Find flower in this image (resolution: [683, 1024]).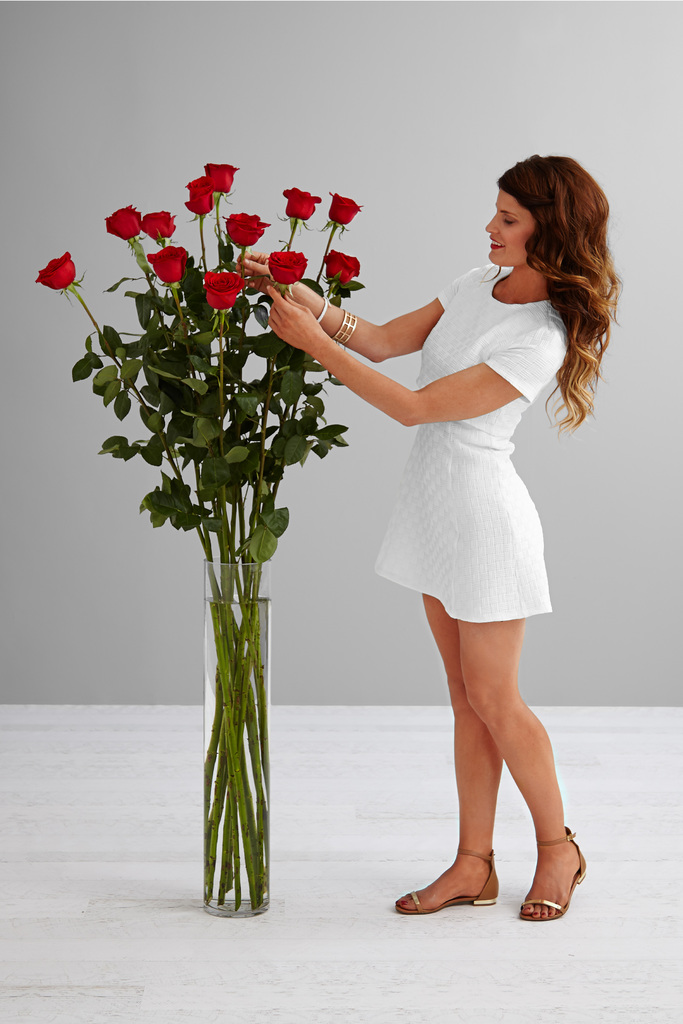
283,182,324,226.
